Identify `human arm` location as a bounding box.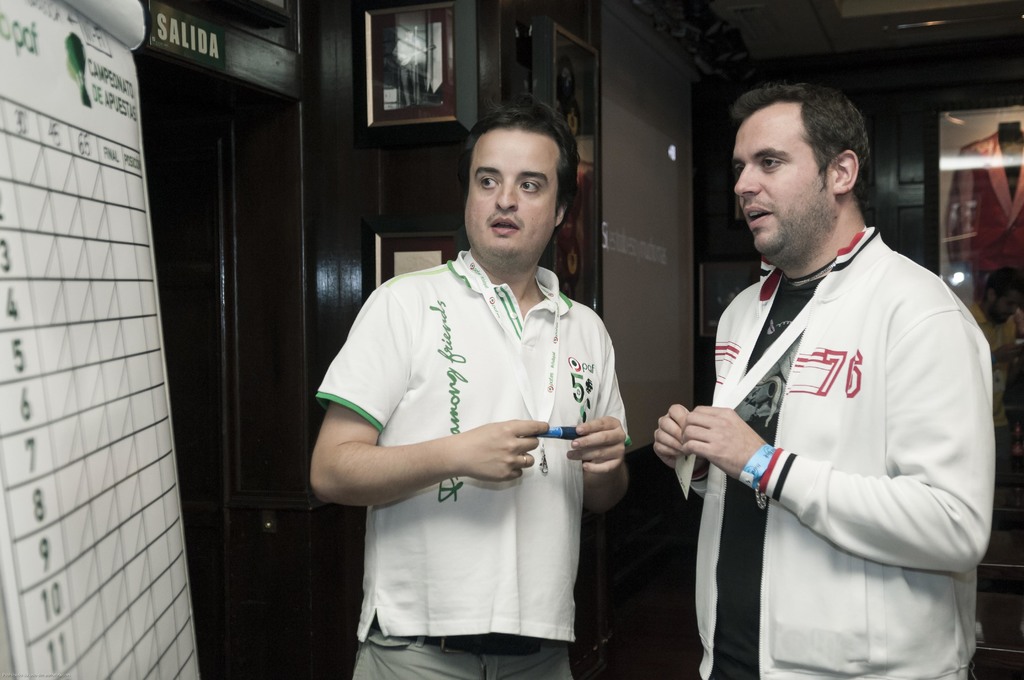
crop(310, 283, 547, 502).
